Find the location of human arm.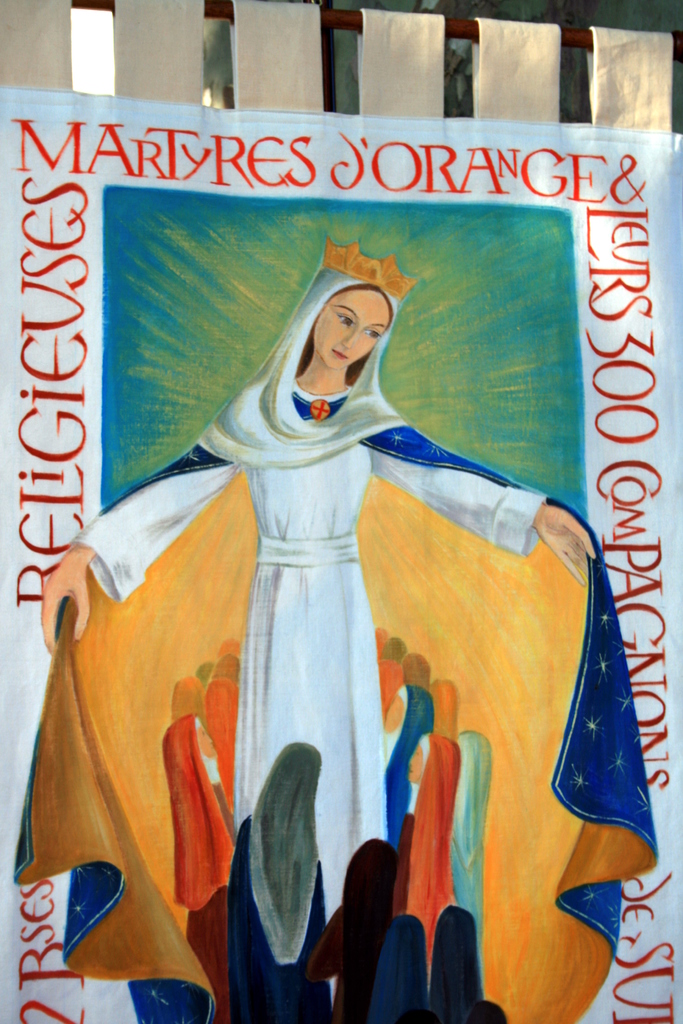
Location: x1=35 y1=399 x2=243 y2=652.
